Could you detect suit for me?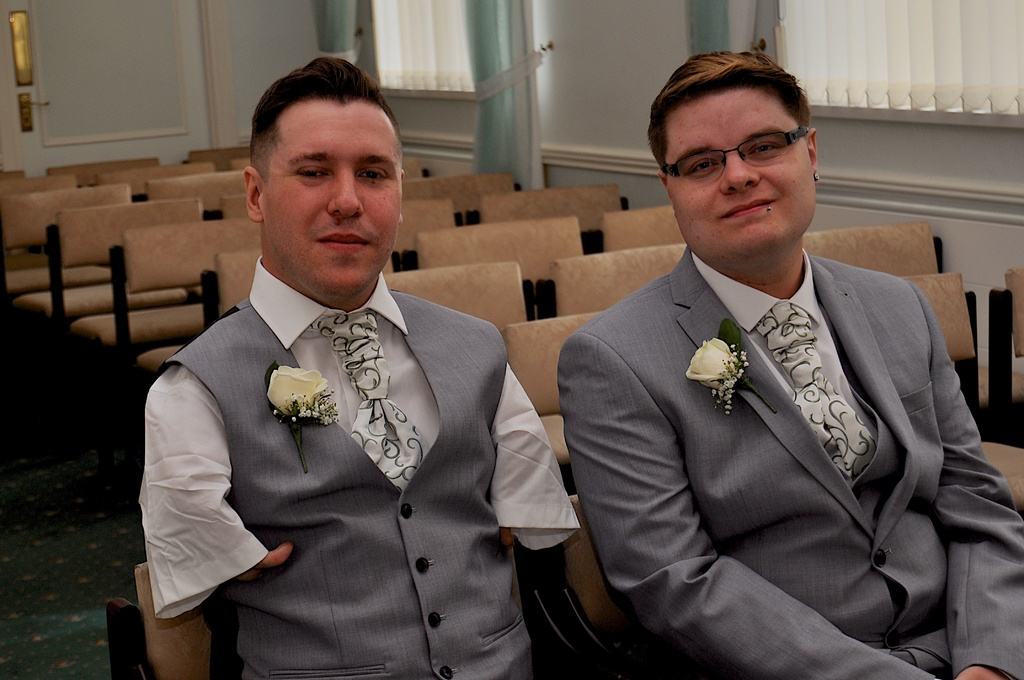
Detection result: {"x1": 563, "y1": 133, "x2": 998, "y2": 679}.
